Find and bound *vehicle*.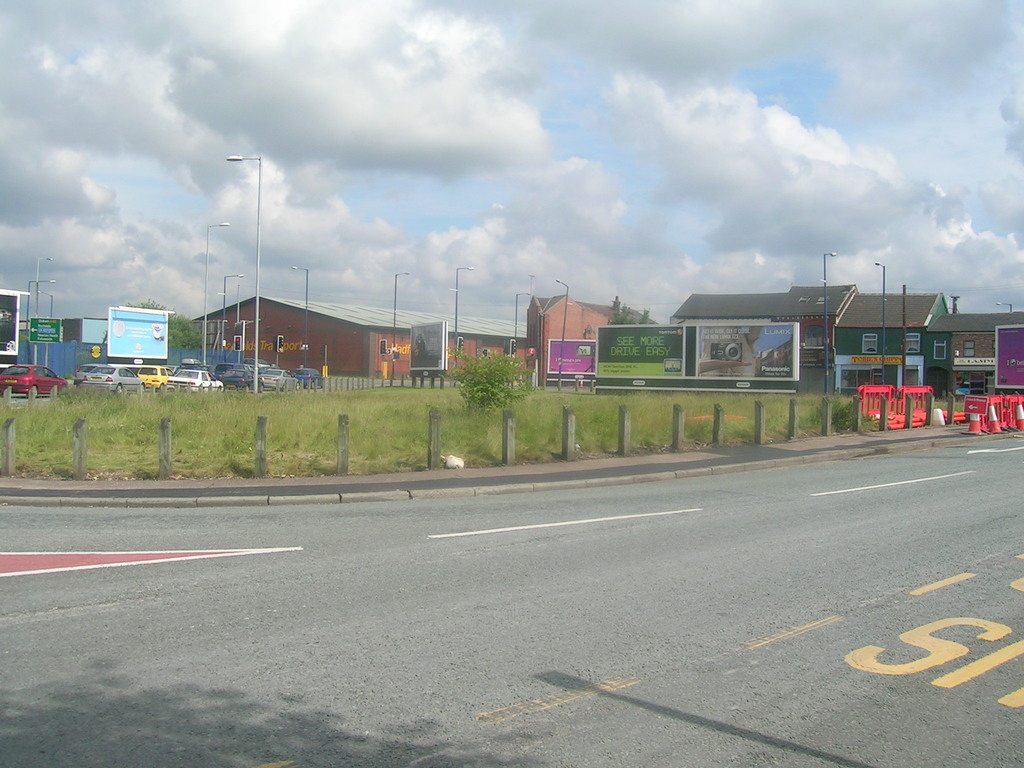
Bound: rect(171, 369, 228, 390).
